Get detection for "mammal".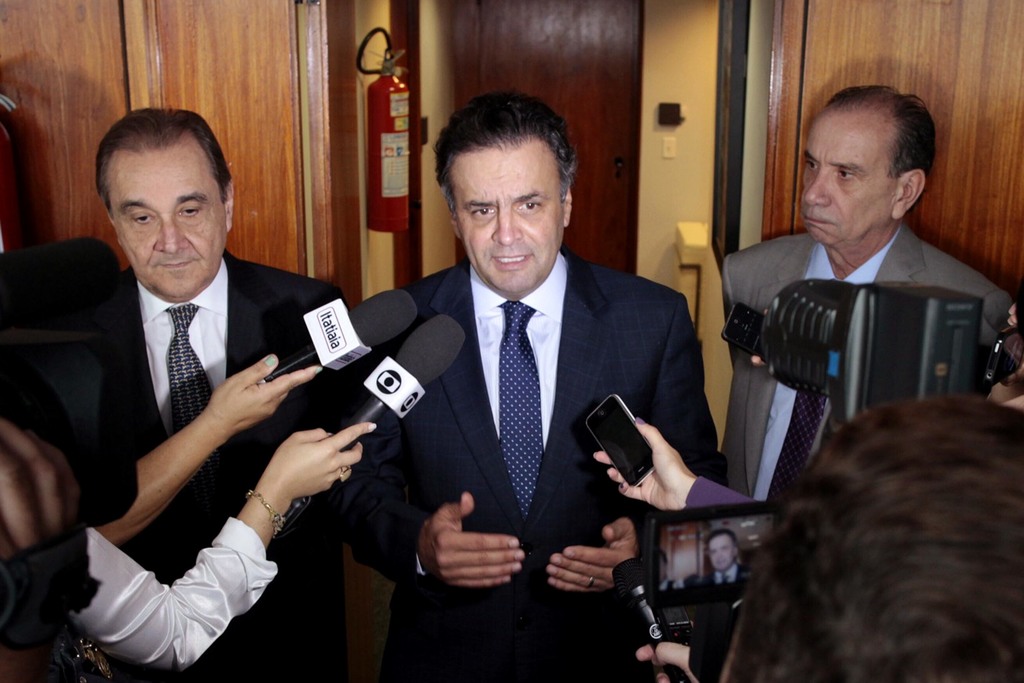
Detection: pyautogui.locateOnScreen(630, 382, 1023, 682).
